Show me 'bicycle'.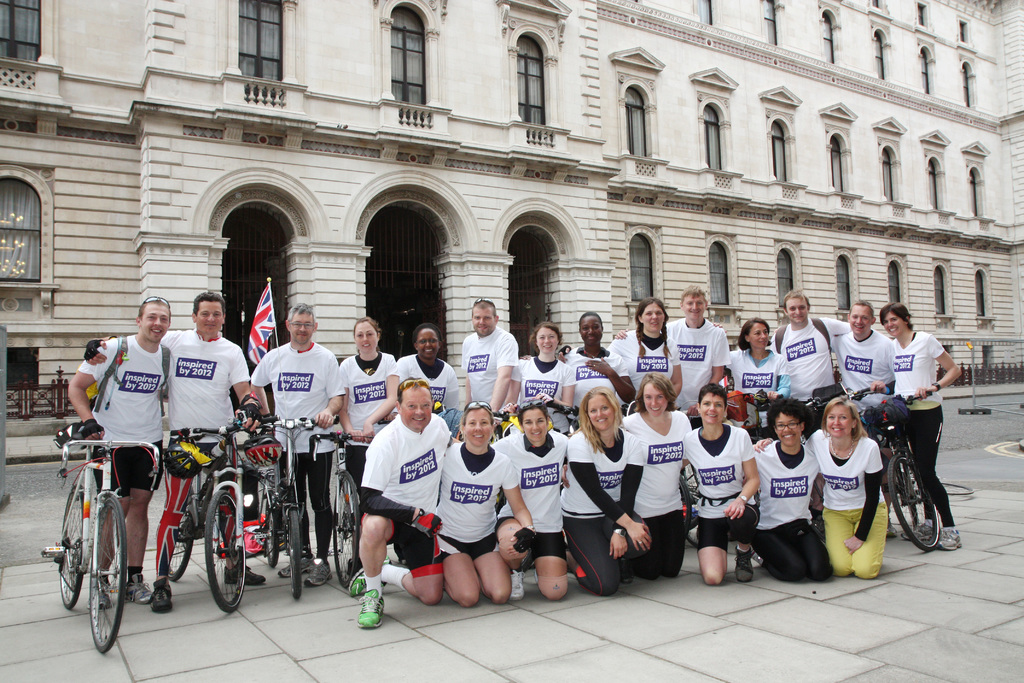
'bicycle' is here: (left=808, top=385, right=878, bottom=428).
